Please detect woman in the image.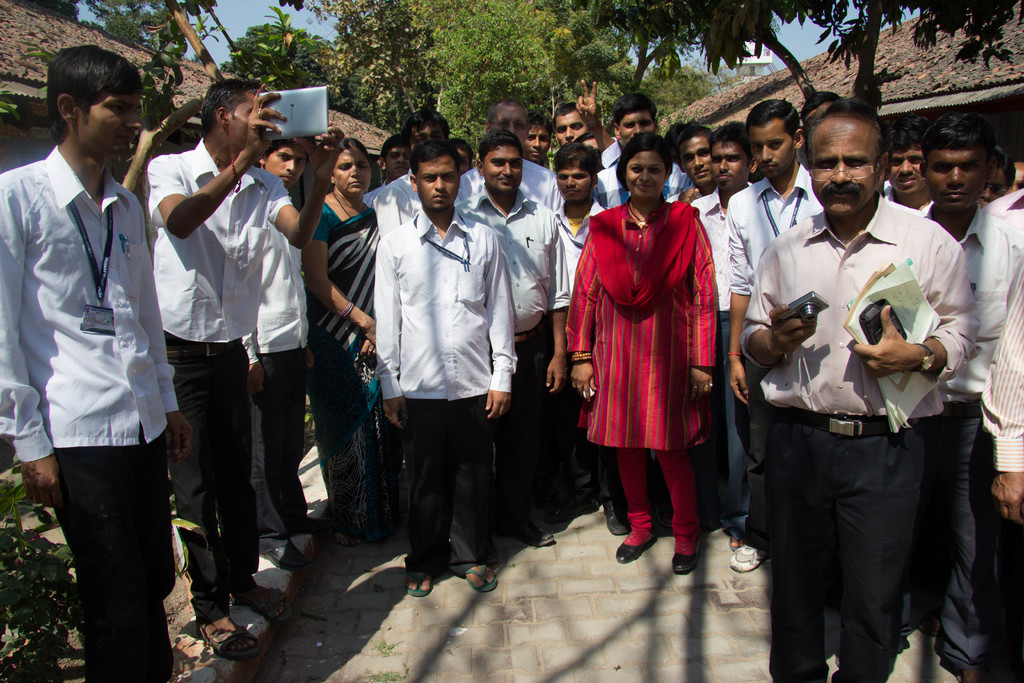
bbox(573, 137, 728, 552).
